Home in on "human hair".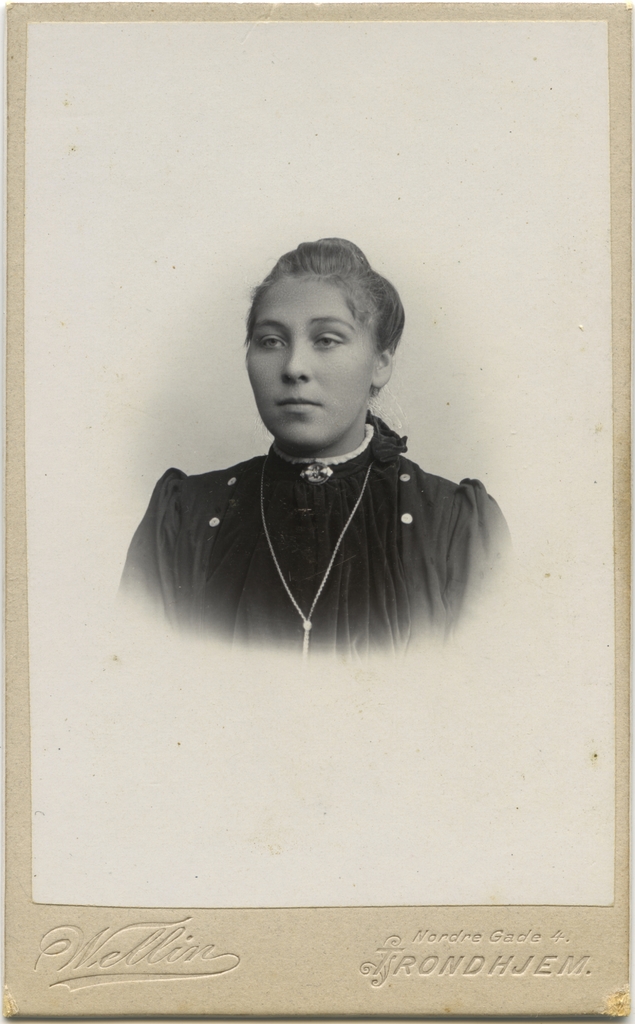
Homed in at <bbox>247, 238, 409, 400</bbox>.
